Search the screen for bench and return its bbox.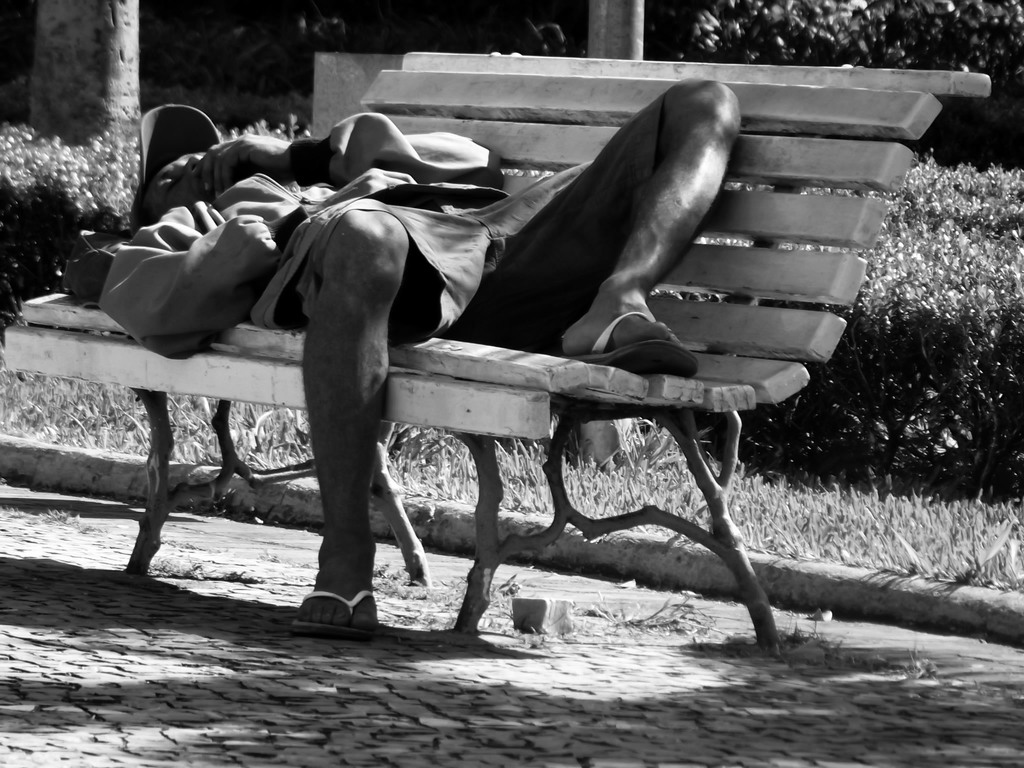
Found: crop(3, 68, 946, 656).
